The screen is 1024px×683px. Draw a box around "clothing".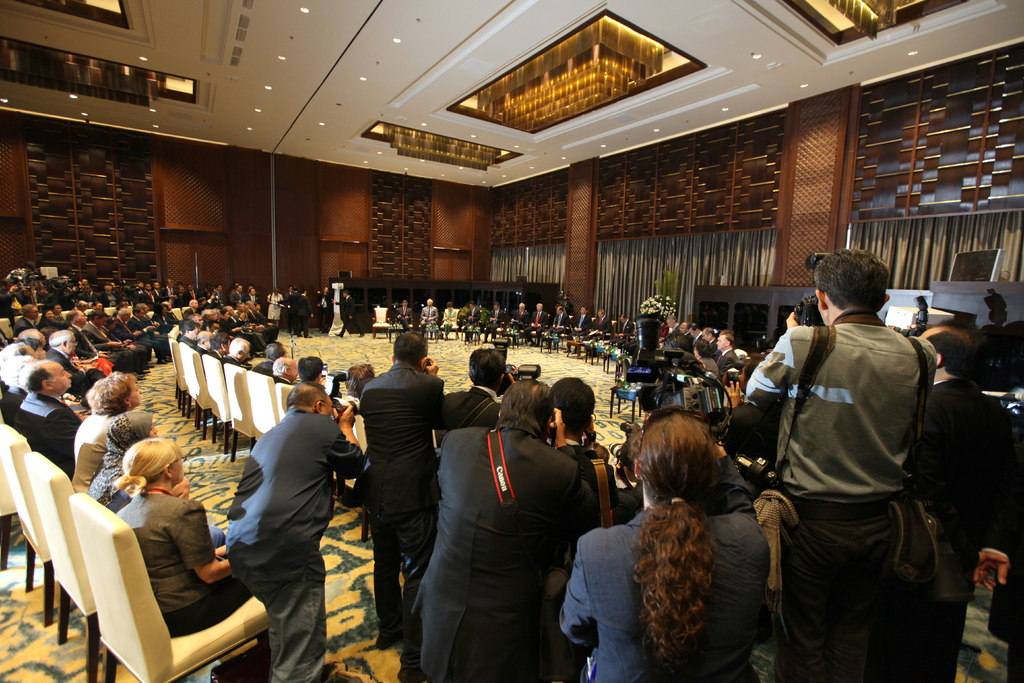
908:374:1016:682.
